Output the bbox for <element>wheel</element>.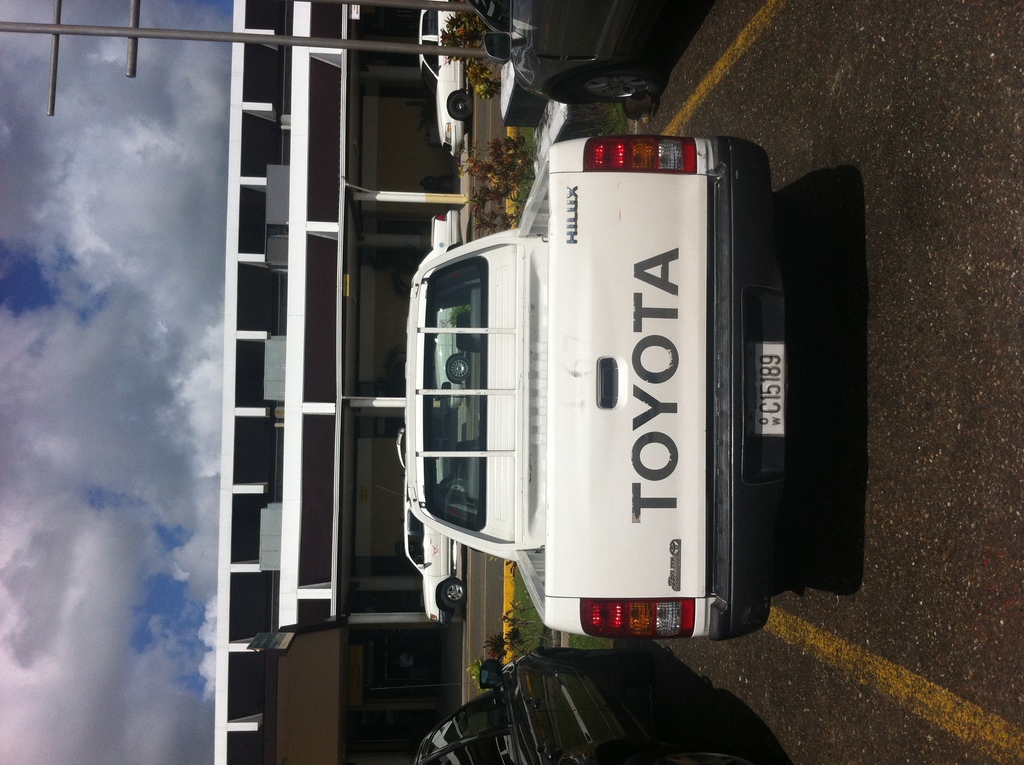
x1=451, y1=95, x2=472, y2=119.
